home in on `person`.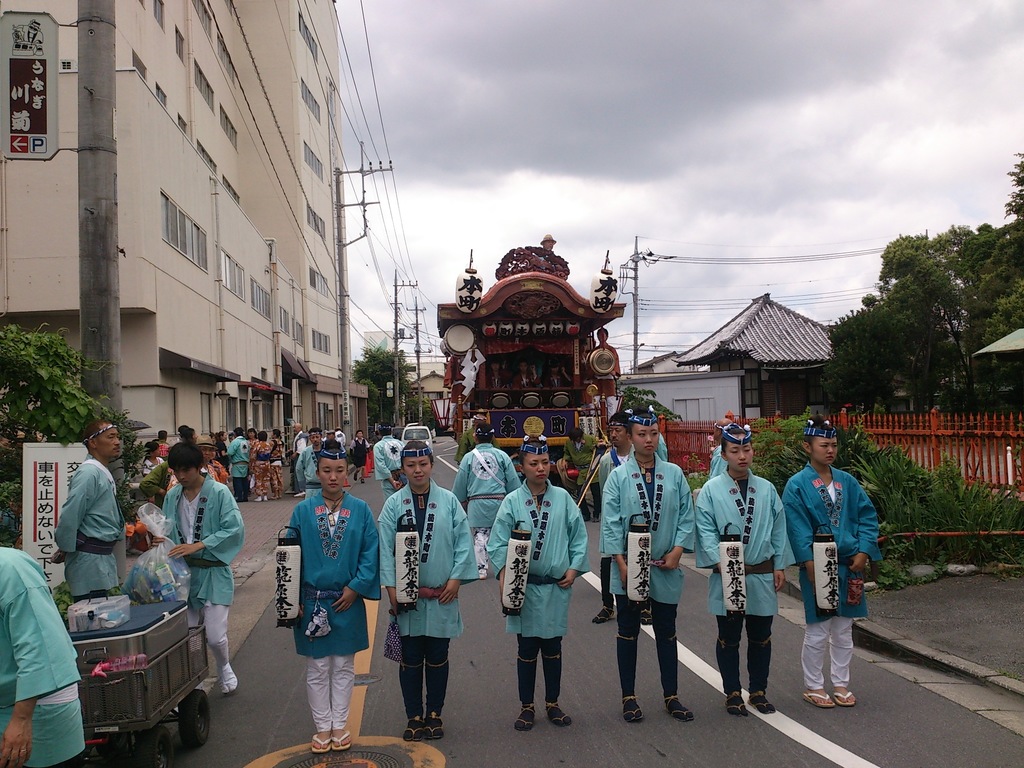
Homed in at [698,421,785,720].
